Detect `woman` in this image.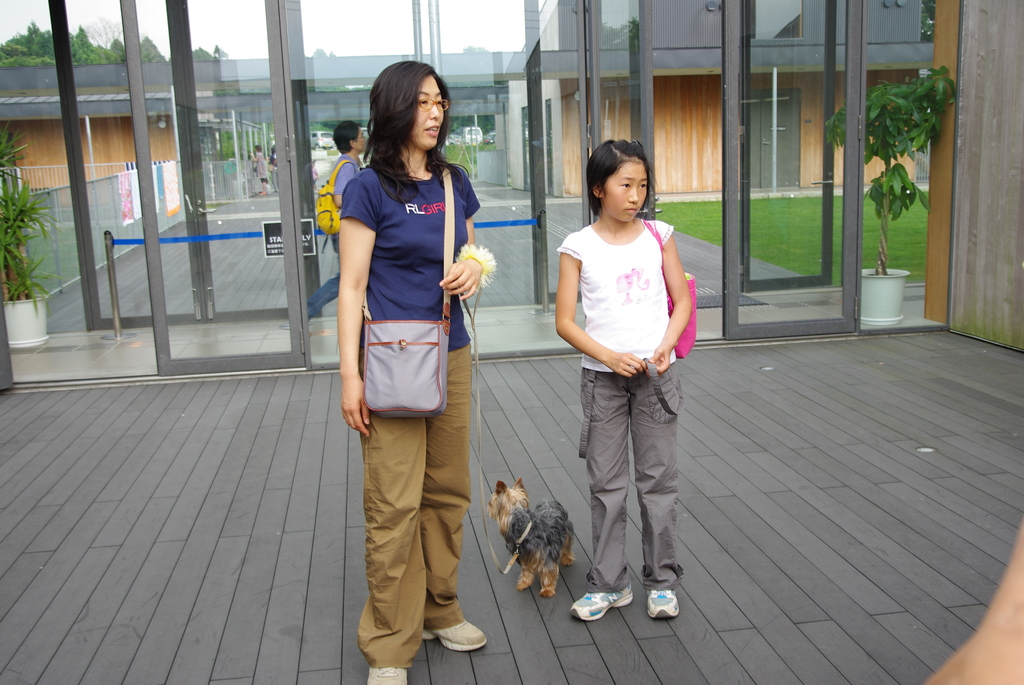
Detection: (x1=551, y1=152, x2=692, y2=612).
